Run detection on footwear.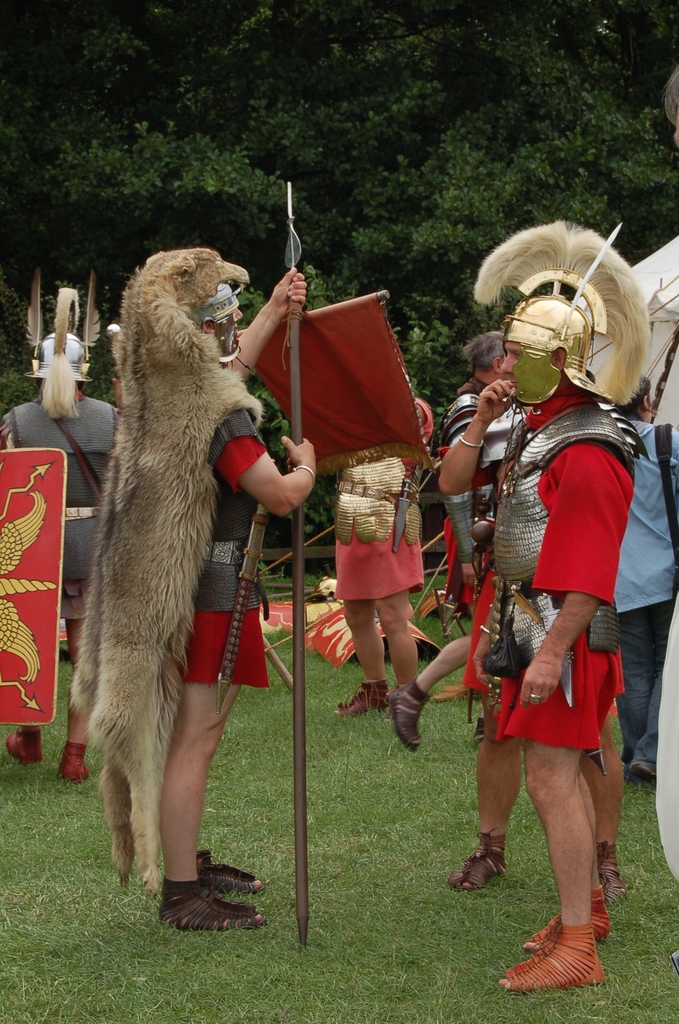
Result: <region>671, 952, 678, 975</region>.
